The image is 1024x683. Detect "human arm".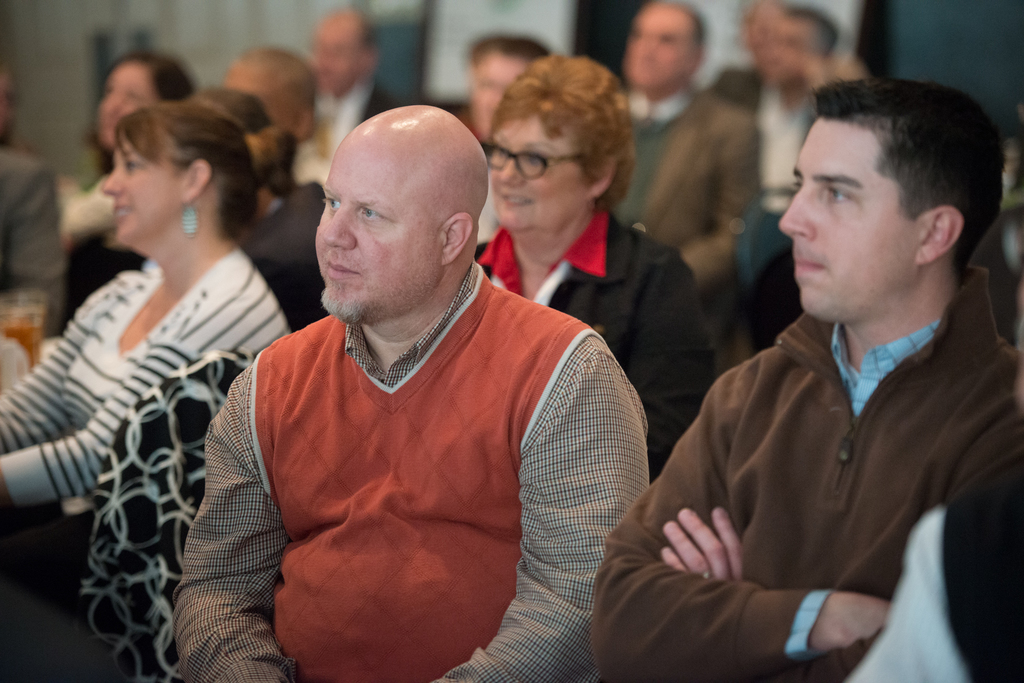
Detection: 0 268 138 455.
